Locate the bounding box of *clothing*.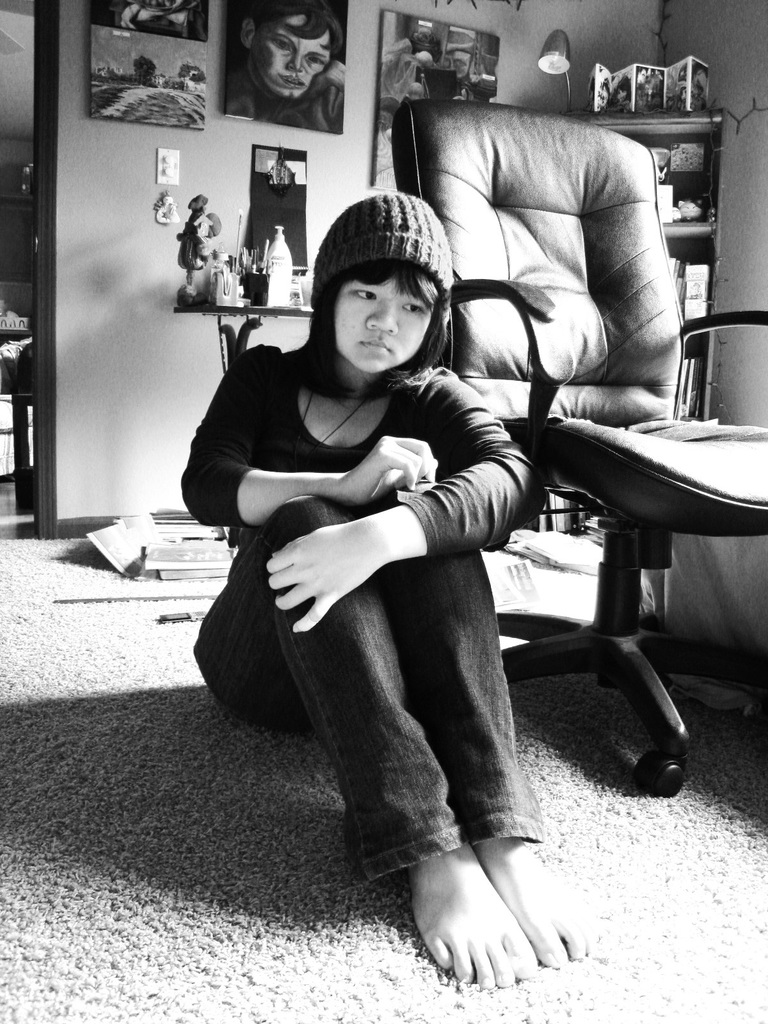
Bounding box: pyautogui.locateOnScreen(180, 276, 568, 842).
